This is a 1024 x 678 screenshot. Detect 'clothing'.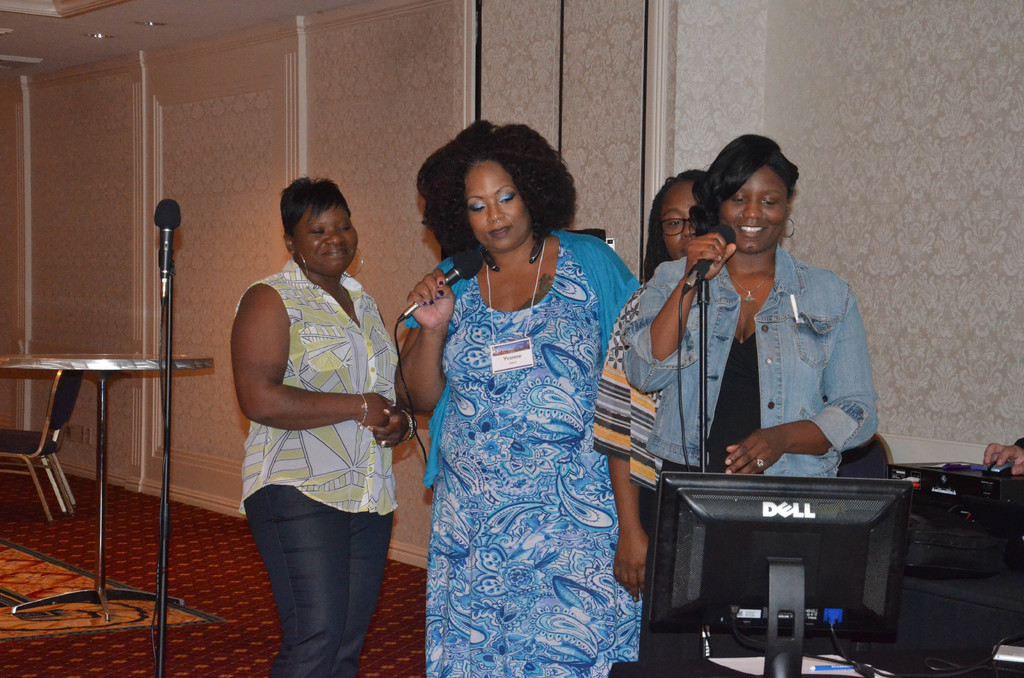
429 231 629 677.
